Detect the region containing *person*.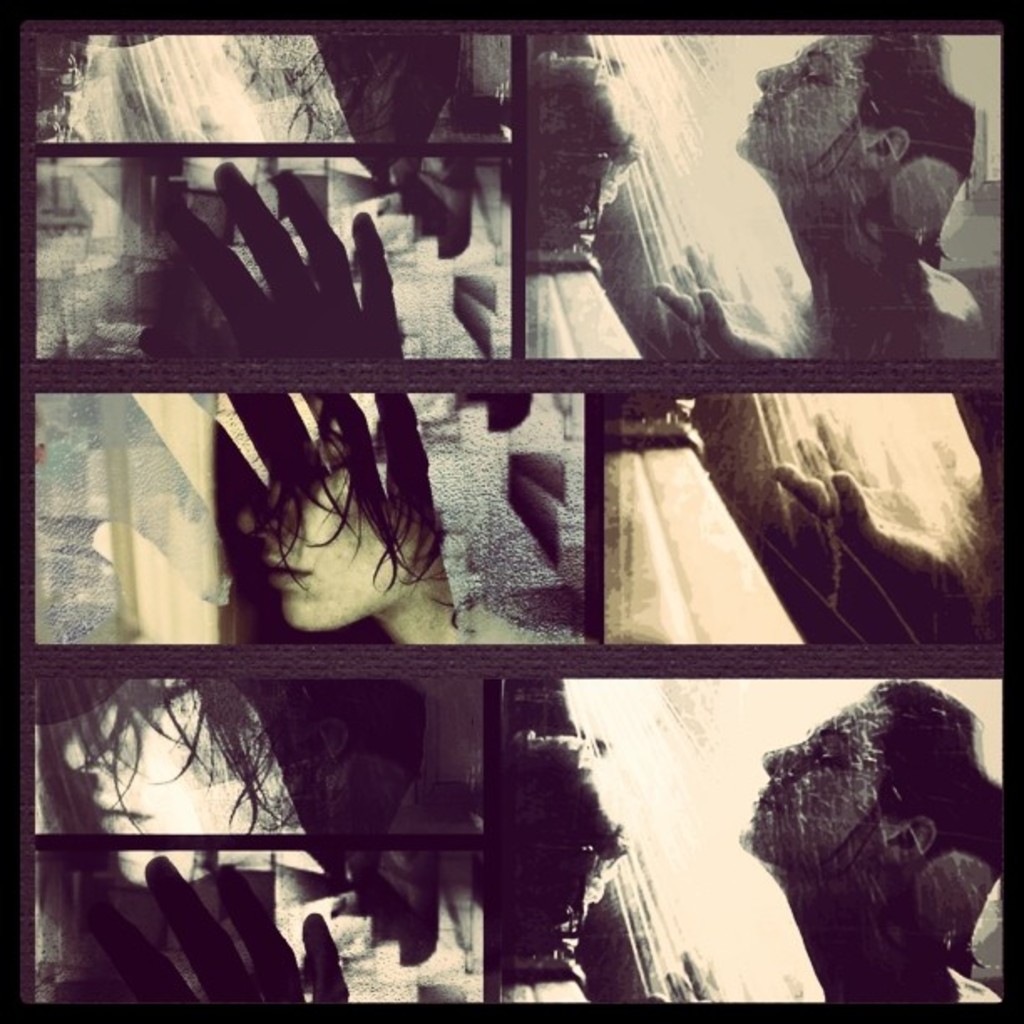
<bbox>743, 674, 1009, 1019</bbox>.
